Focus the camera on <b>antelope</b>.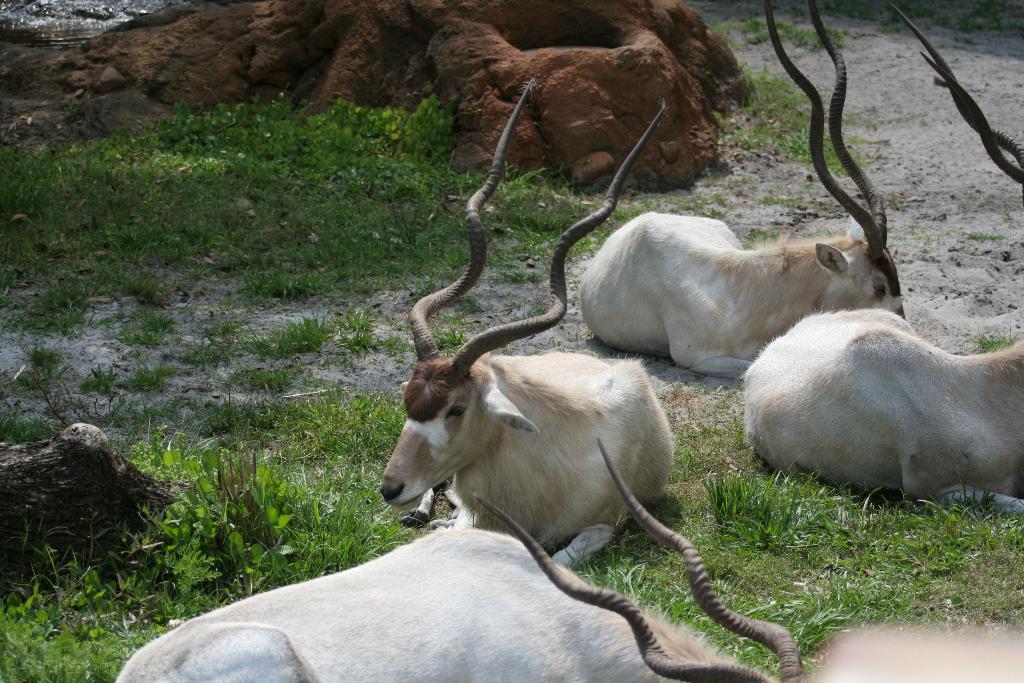
Focus region: locate(380, 75, 676, 568).
